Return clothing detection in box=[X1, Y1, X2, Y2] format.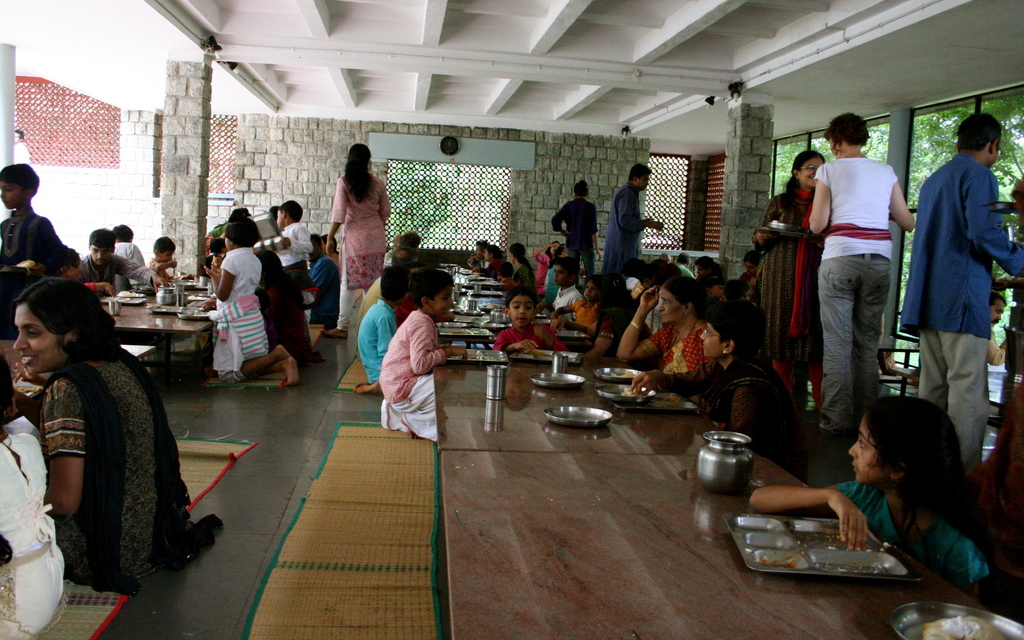
box=[835, 487, 993, 597].
